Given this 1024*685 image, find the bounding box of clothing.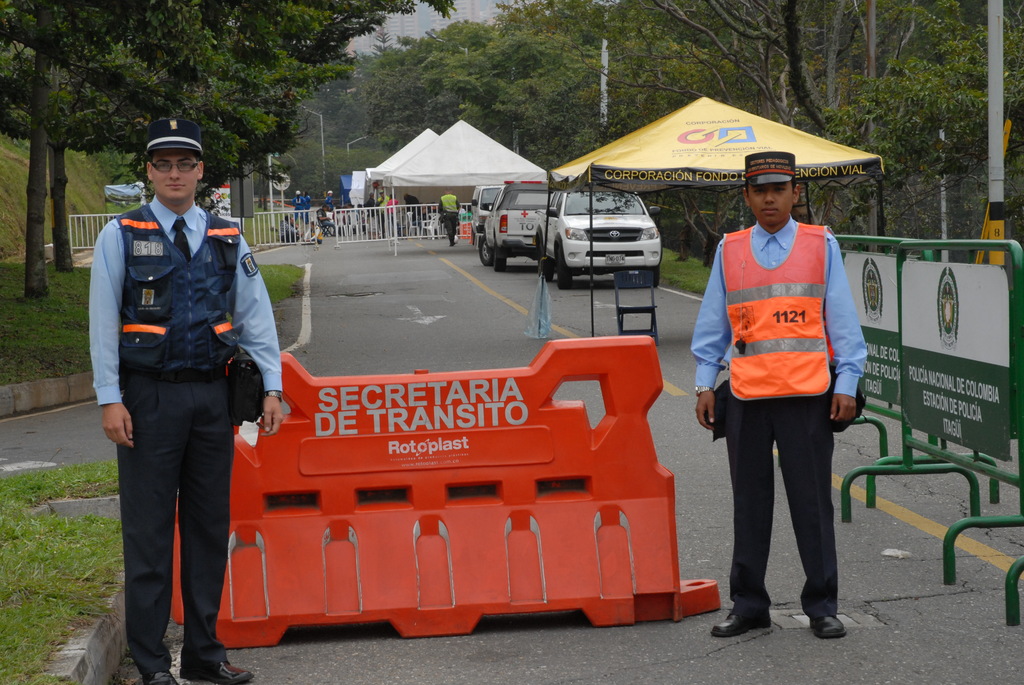
x1=283 y1=219 x2=301 y2=239.
